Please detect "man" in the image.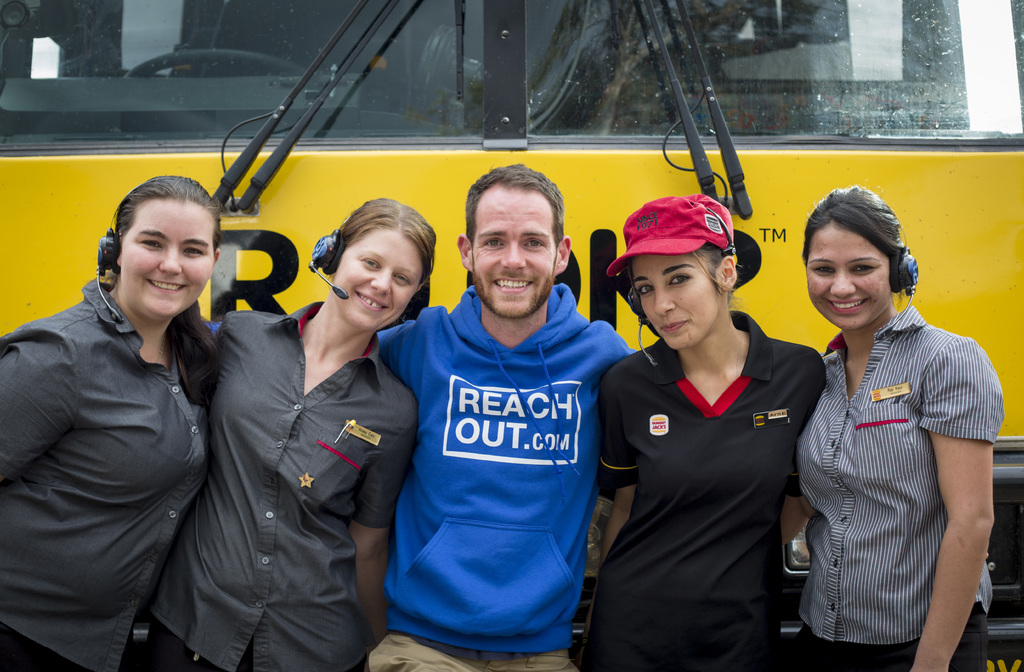
(372, 147, 614, 671).
